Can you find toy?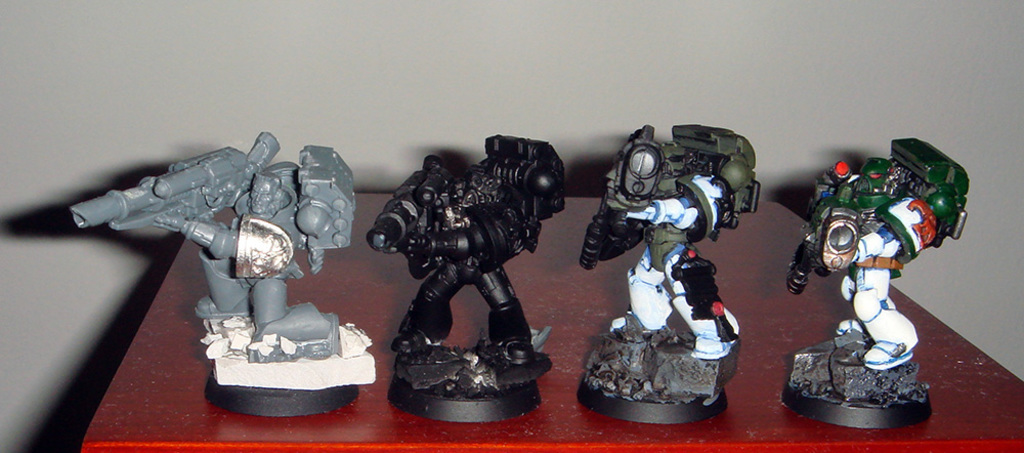
Yes, bounding box: detection(578, 122, 762, 427).
